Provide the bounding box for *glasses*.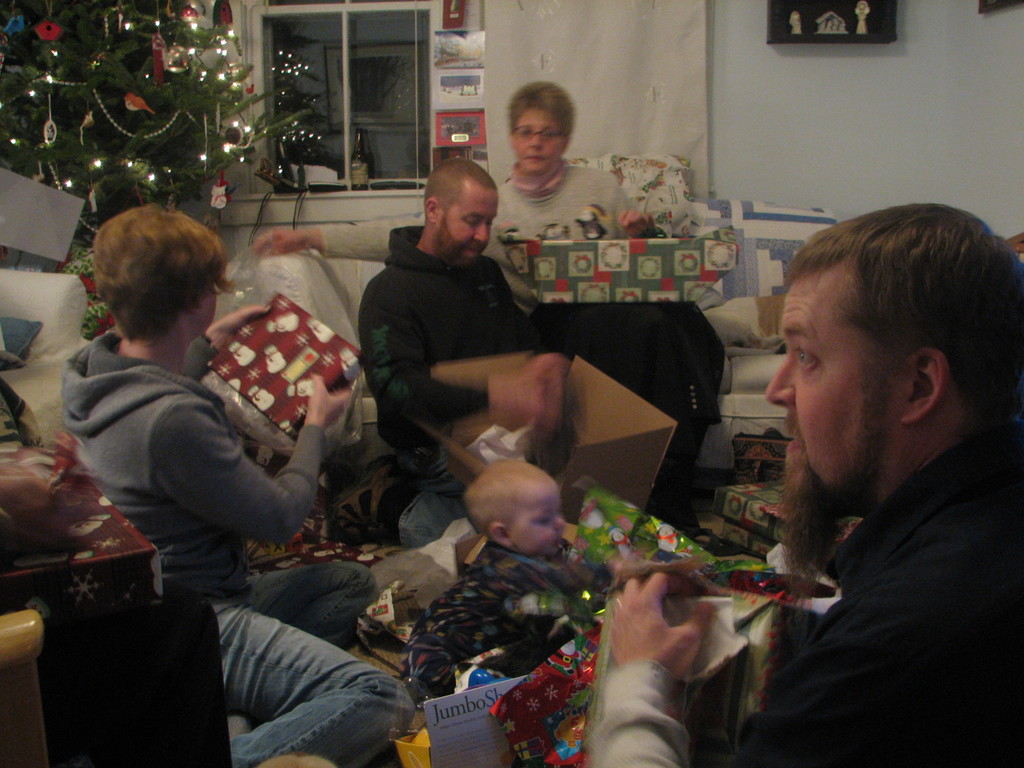
(x1=511, y1=127, x2=565, y2=151).
